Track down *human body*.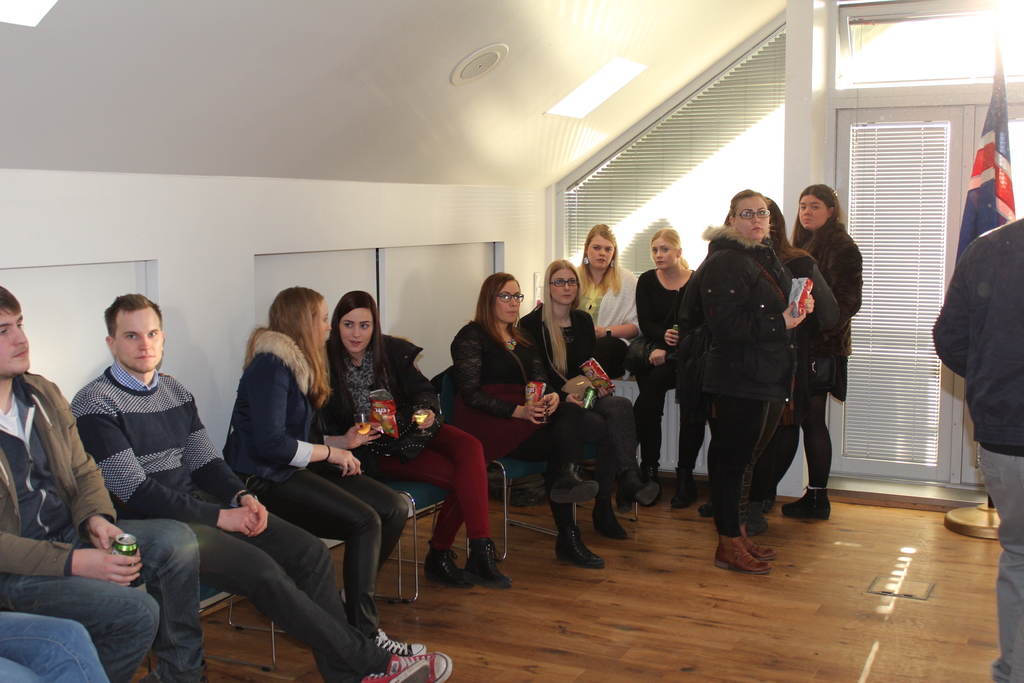
Tracked to Rect(667, 231, 815, 573).
